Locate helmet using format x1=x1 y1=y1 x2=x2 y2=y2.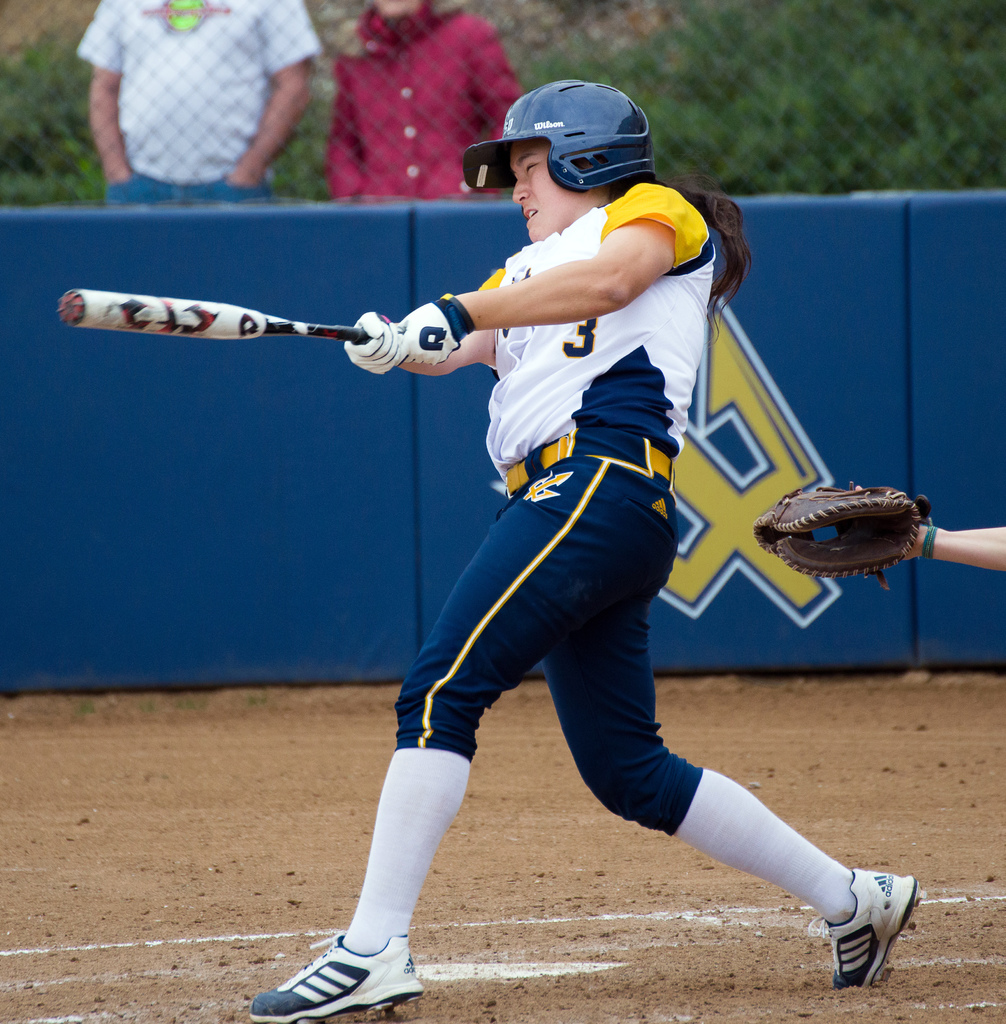
x1=485 y1=75 x2=666 y2=208.
